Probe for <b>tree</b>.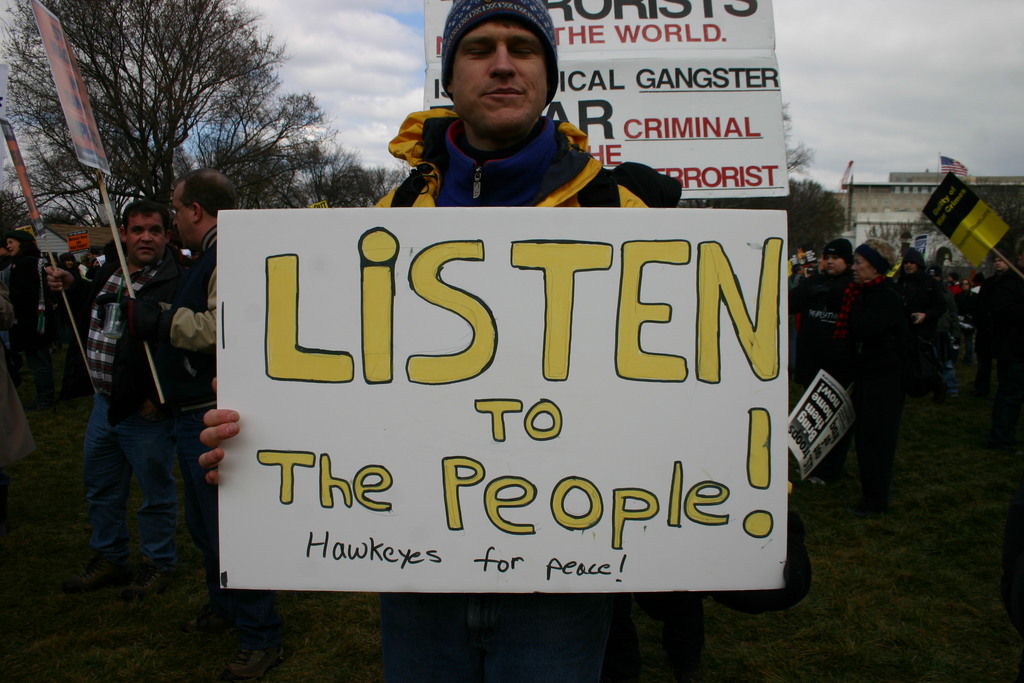
Probe result: (left=676, top=98, right=855, bottom=243).
